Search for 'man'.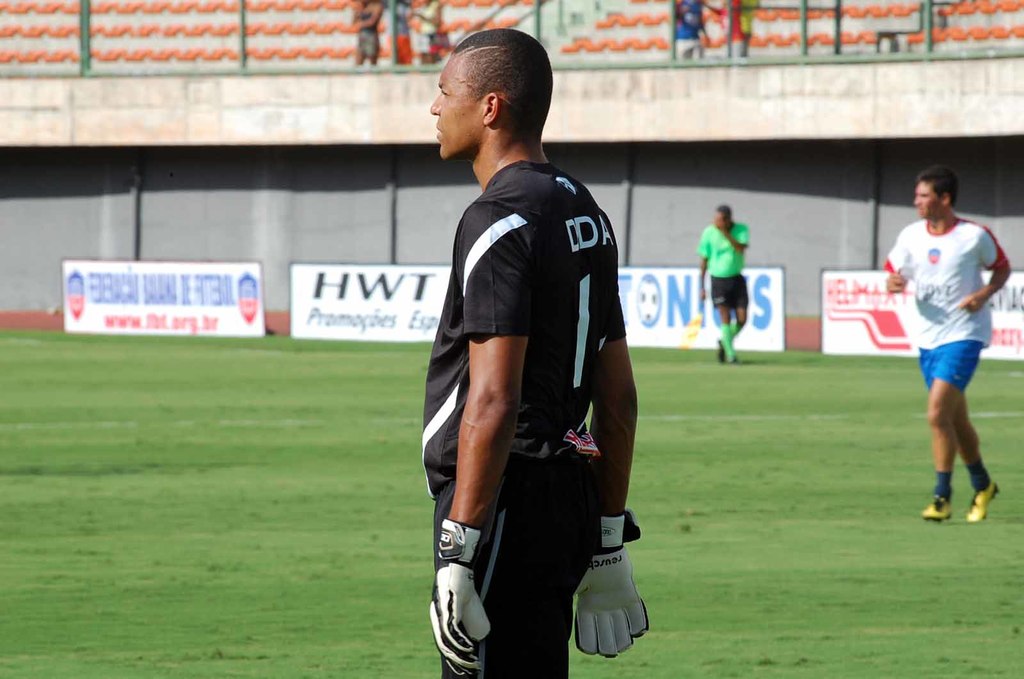
Found at box(416, 0, 442, 64).
